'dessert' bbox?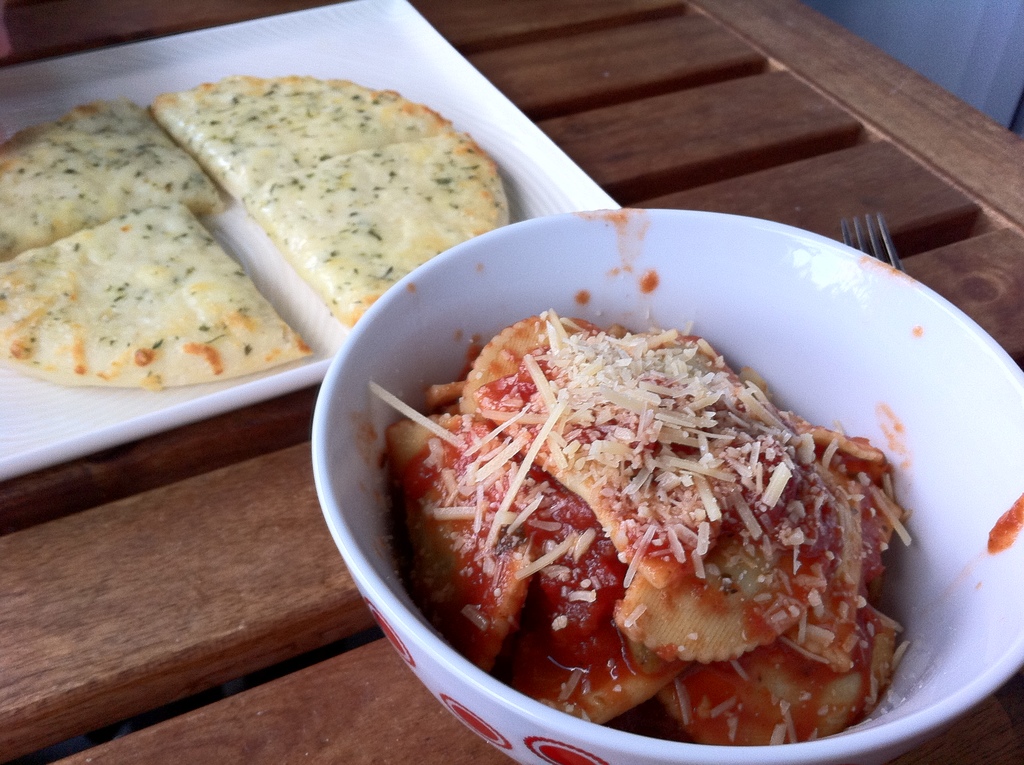
{"x1": 387, "y1": 302, "x2": 915, "y2": 760}
